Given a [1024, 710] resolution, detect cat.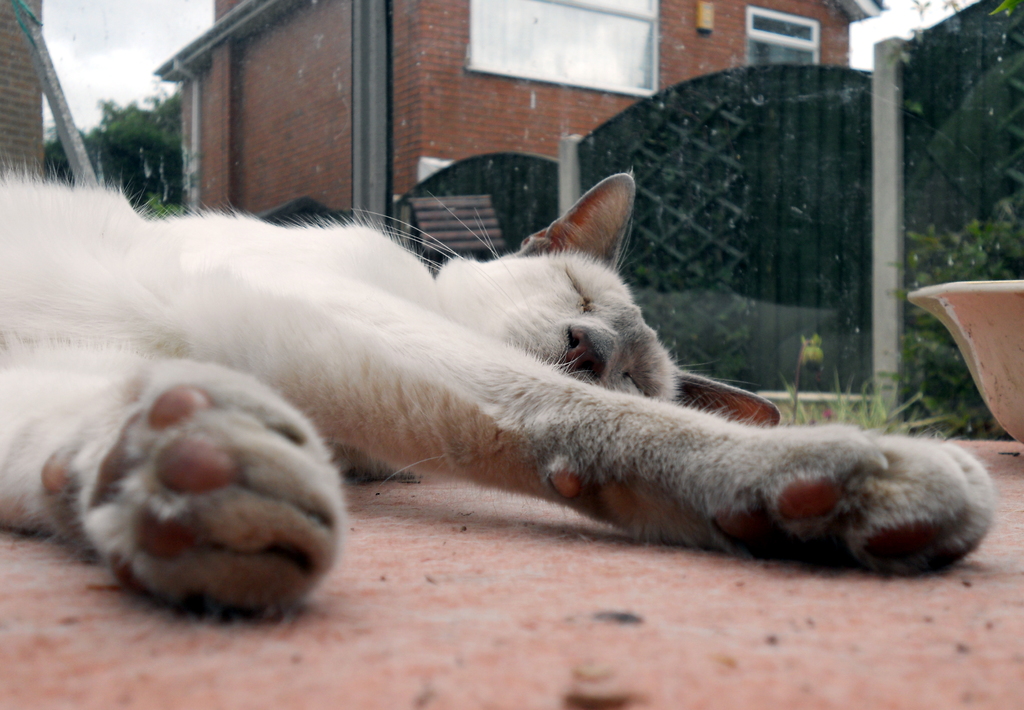
pyautogui.locateOnScreen(0, 173, 1002, 618).
